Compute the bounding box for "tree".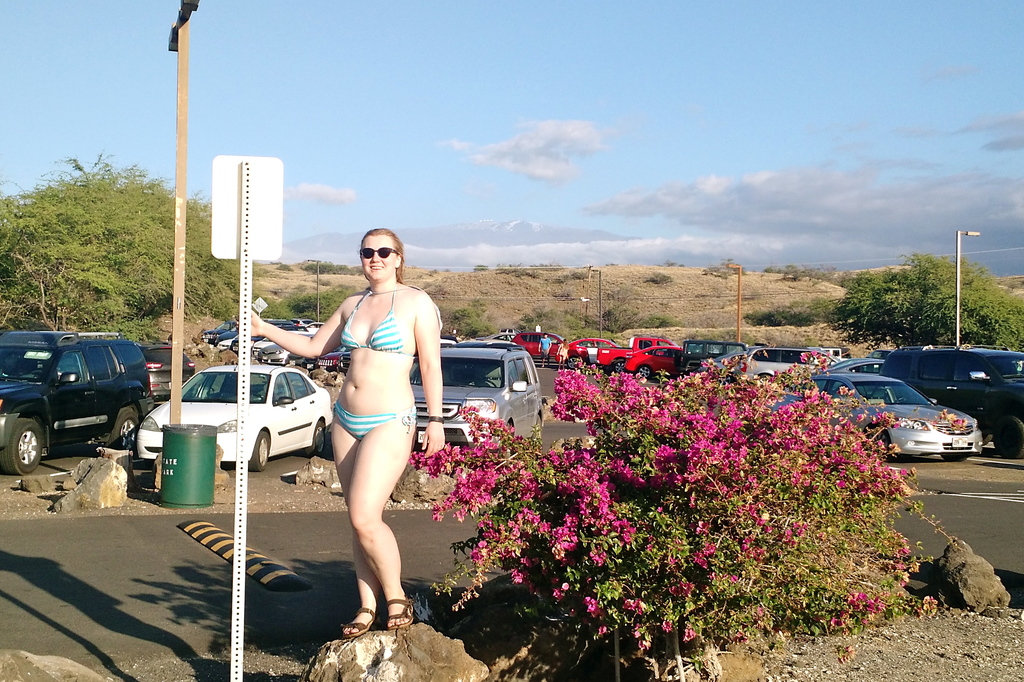
<region>0, 149, 241, 345</region>.
